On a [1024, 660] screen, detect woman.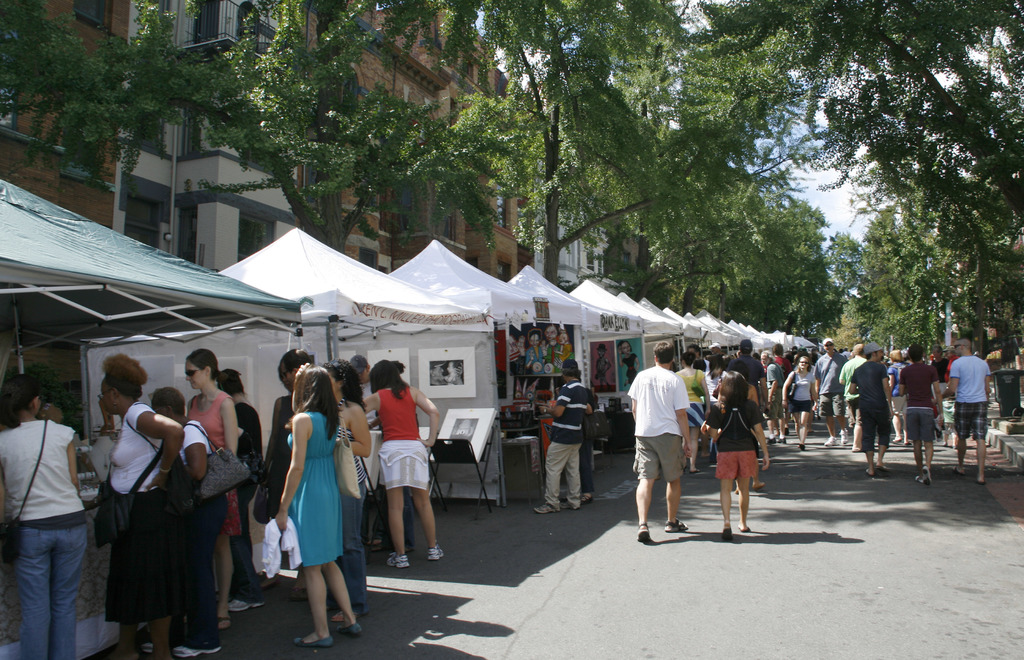
(left=898, top=342, right=947, bottom=487).
